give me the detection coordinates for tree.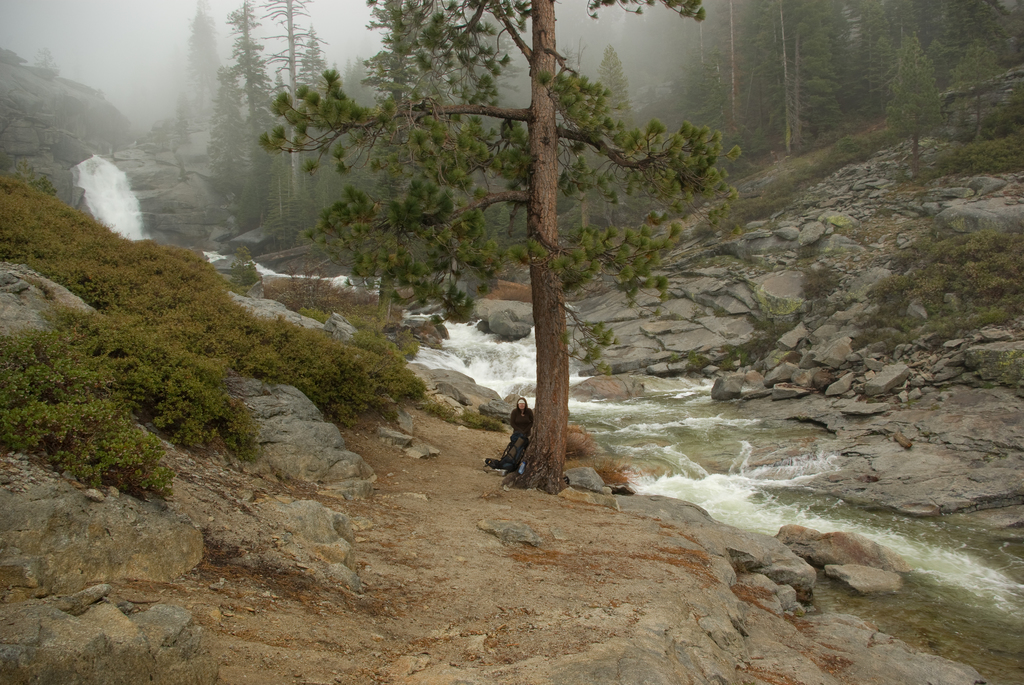
136 102 194 156.
